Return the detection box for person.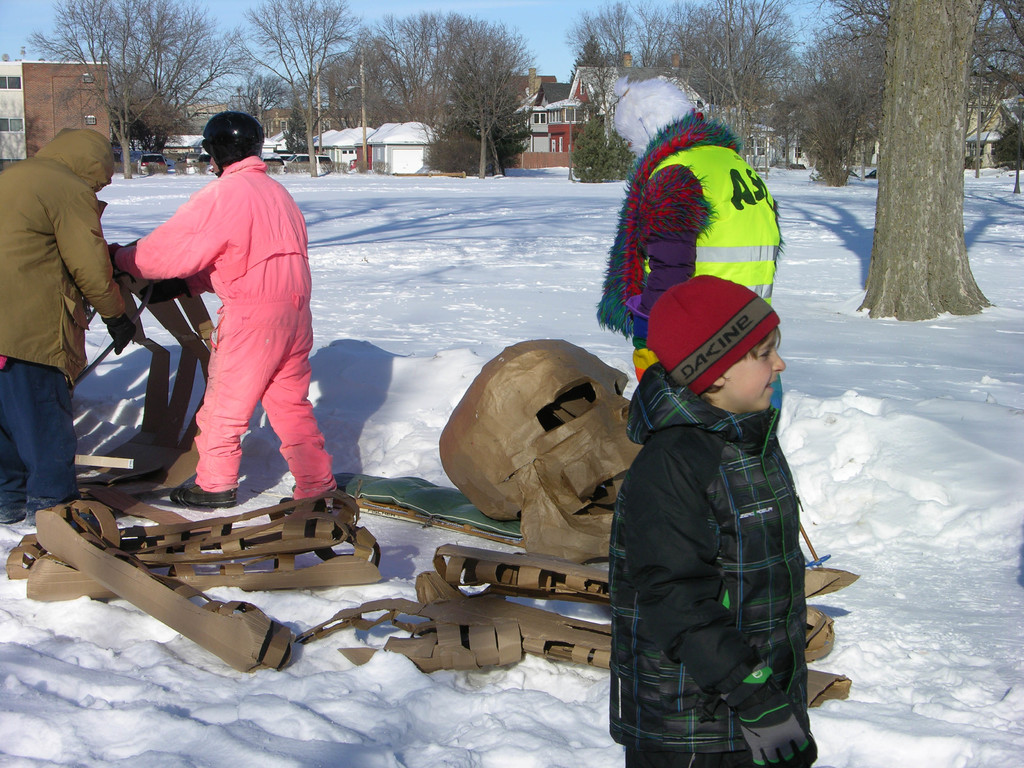
596:76:781:426.
